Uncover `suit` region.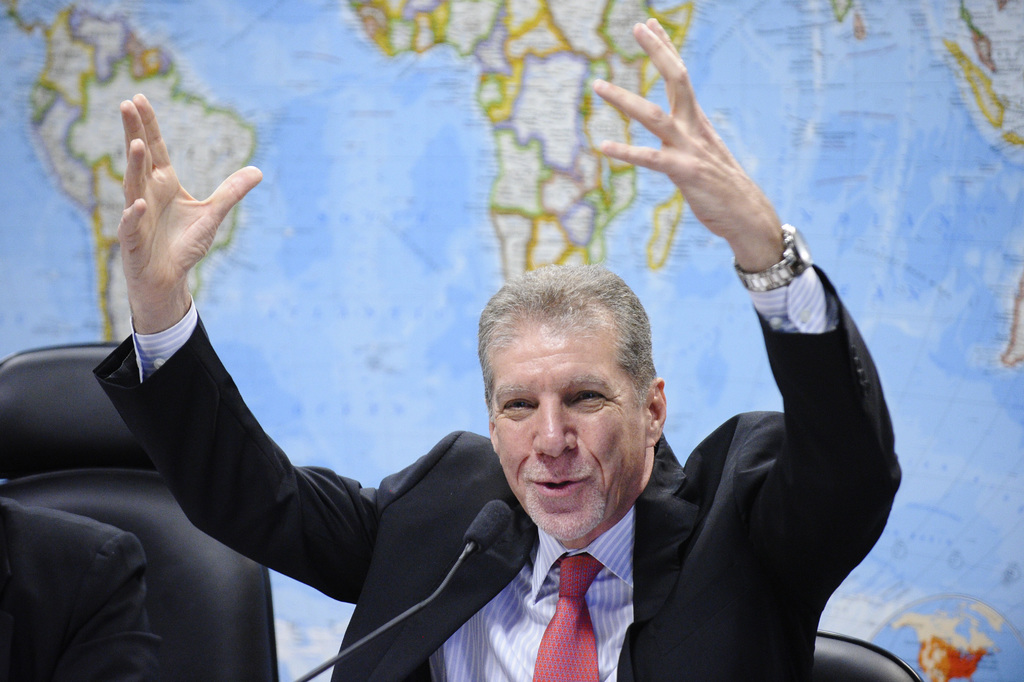
Uncovered: x1=90 y1=288 x2=904 y2=681.
